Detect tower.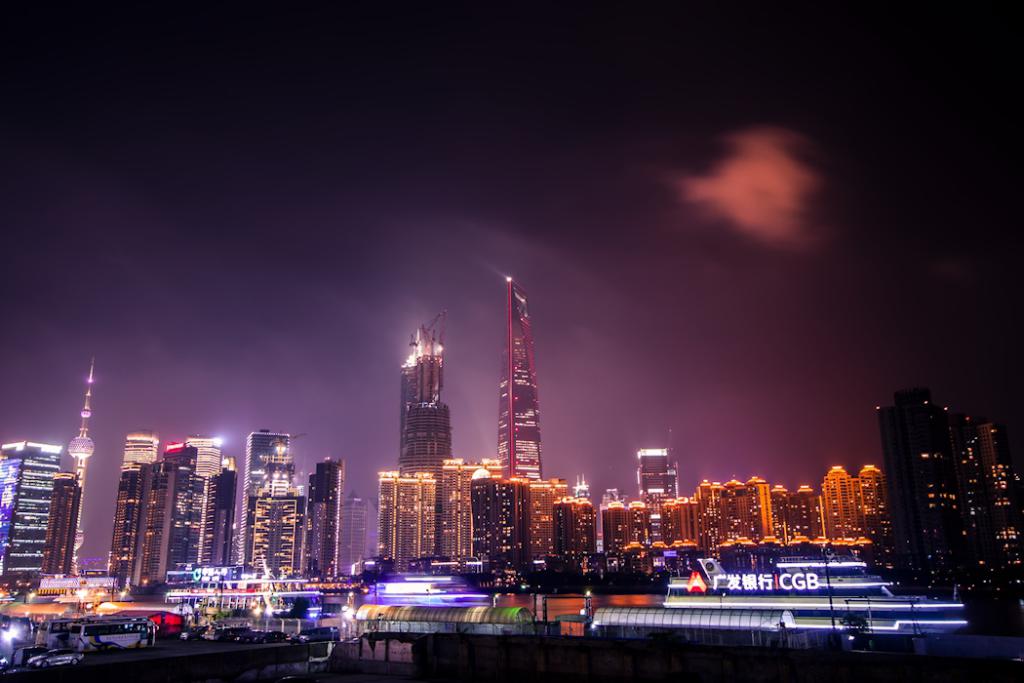
Detected at 818,456,880,541.
